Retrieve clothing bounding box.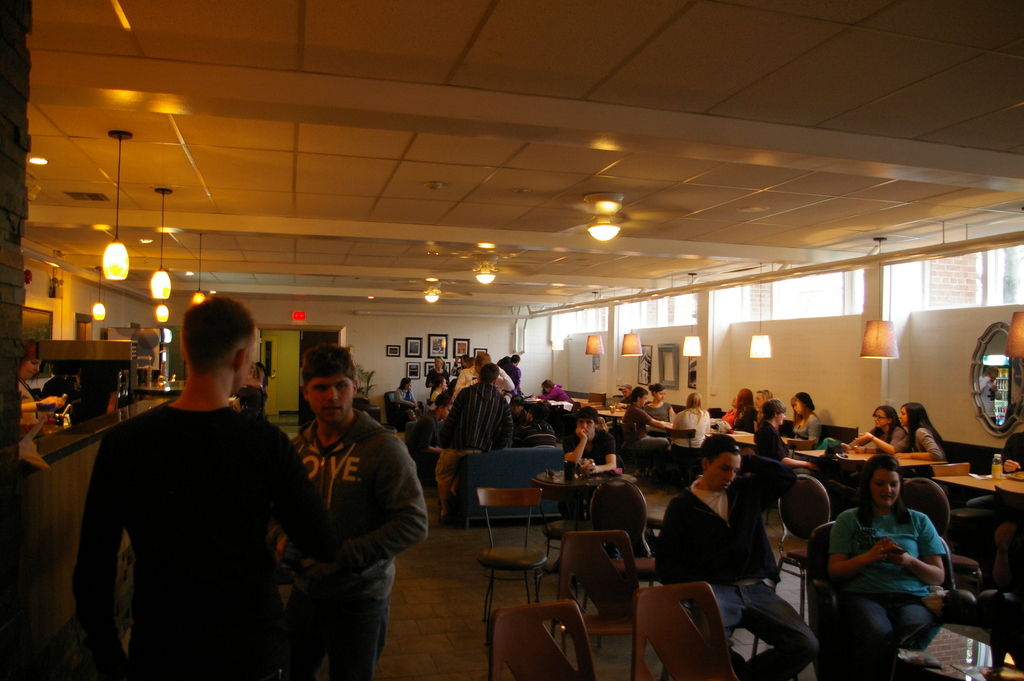
Bounding box: <region>283, 406, 428, 680</region>.
